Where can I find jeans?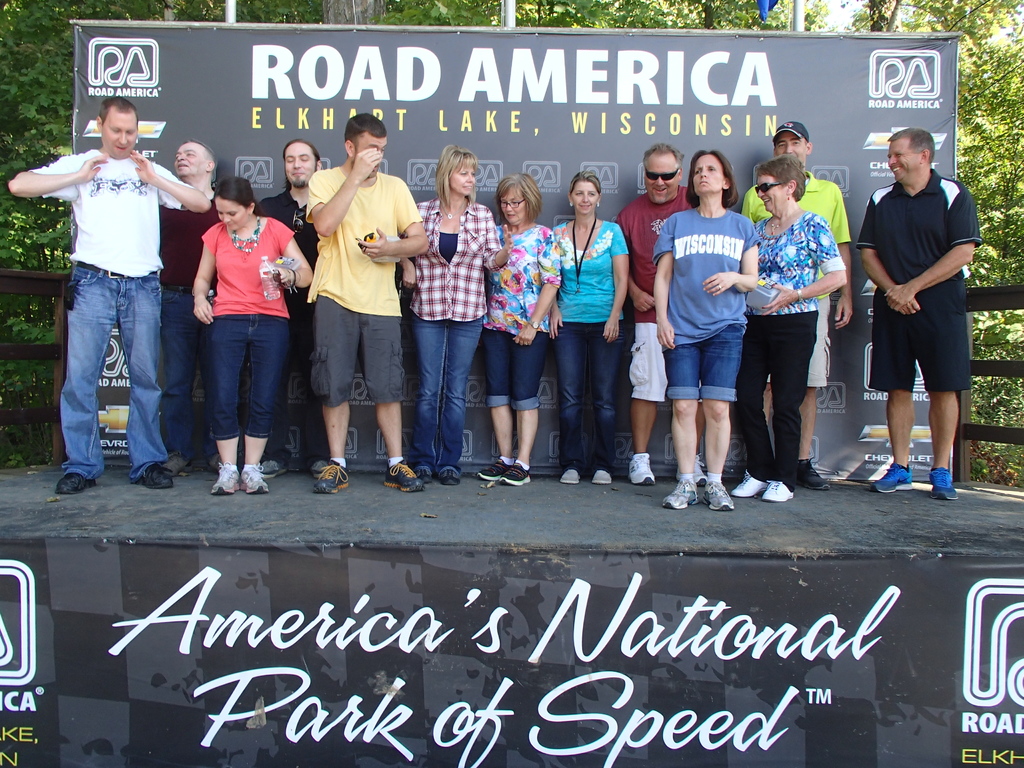
You can find it at <region>415, 316, 479, 467</region>.
